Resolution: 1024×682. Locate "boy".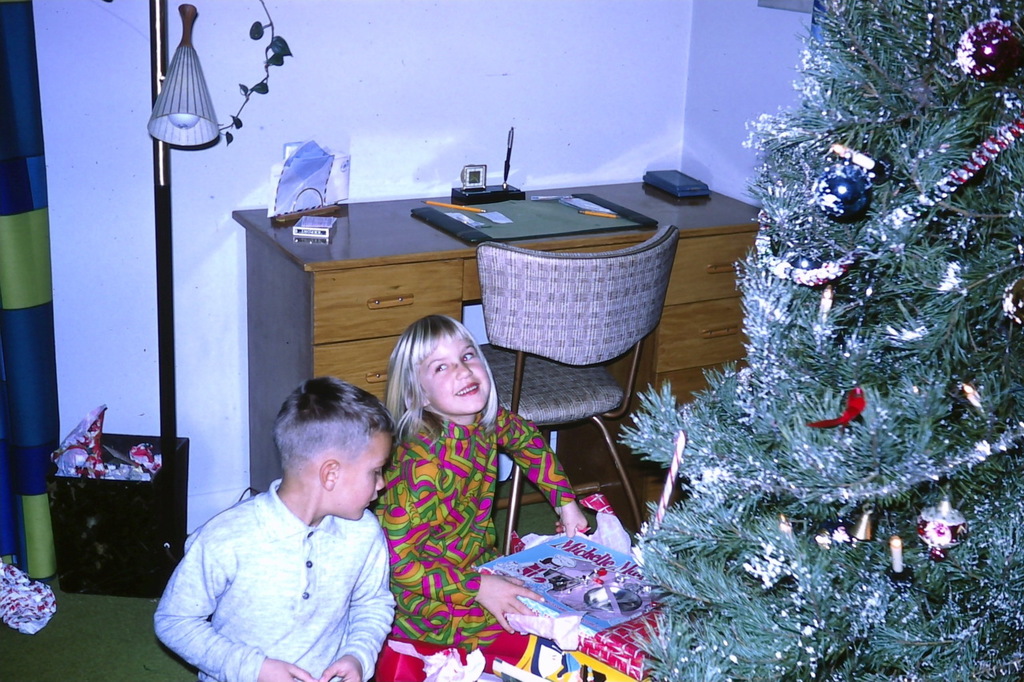
BBox(141, 373, 441, 681).
